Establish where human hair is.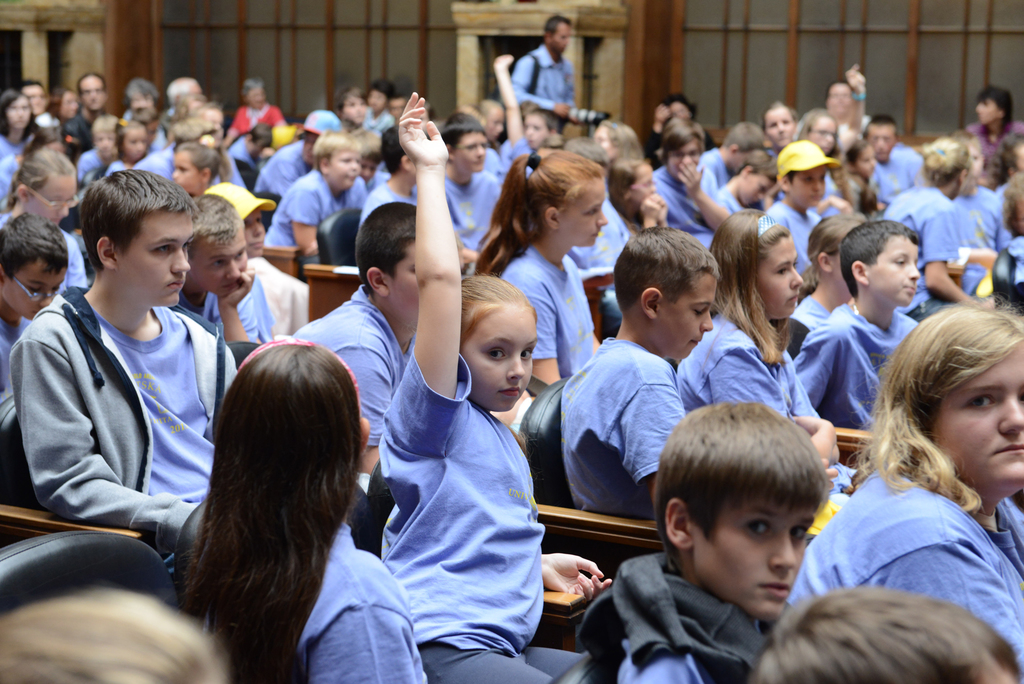
Established at 92:113:116:138.
